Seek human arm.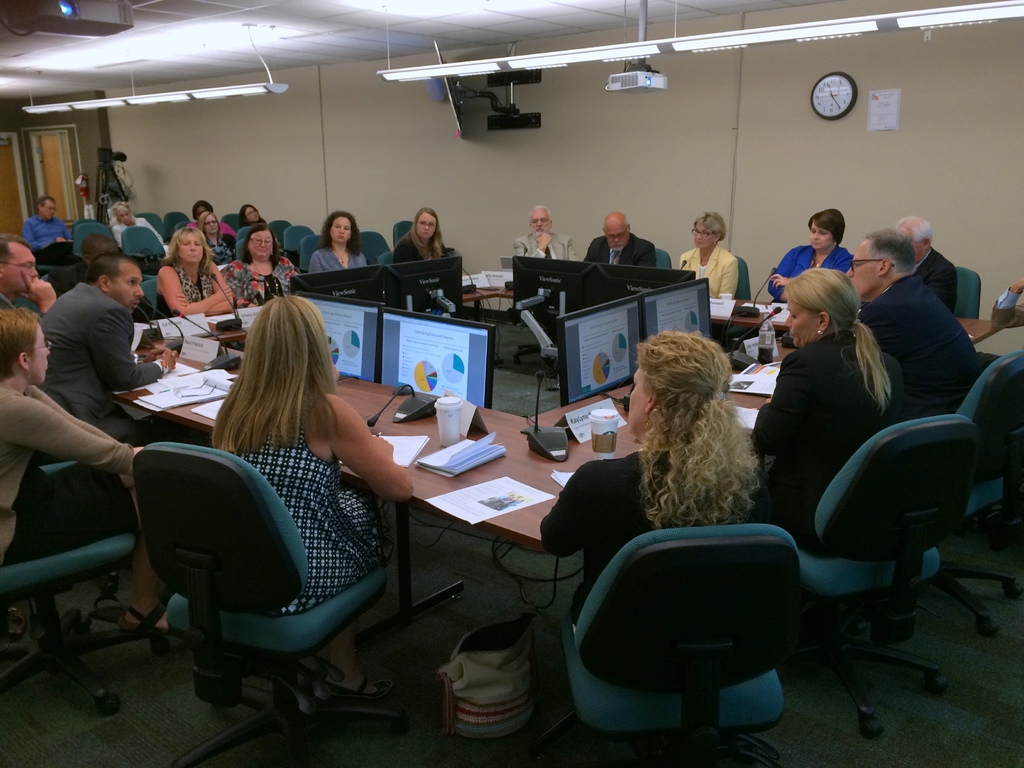
Rect(534, 457, 586, 565).
